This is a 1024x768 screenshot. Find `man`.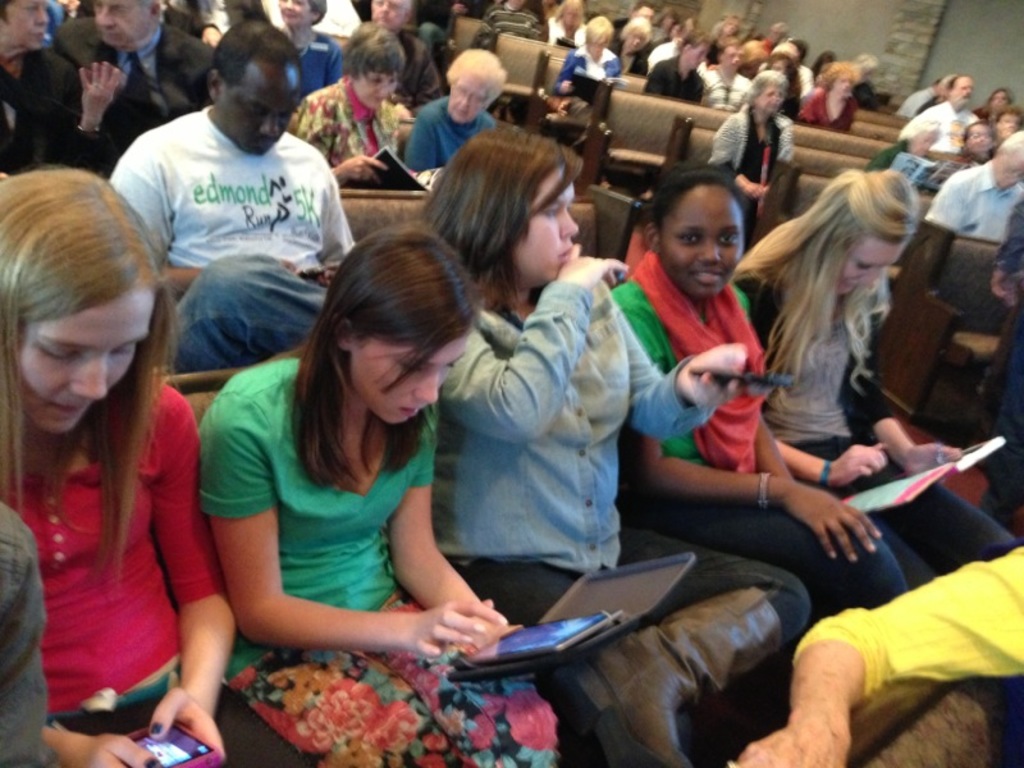
Bounding box: <region>609, 0, 655, 47</region>.
